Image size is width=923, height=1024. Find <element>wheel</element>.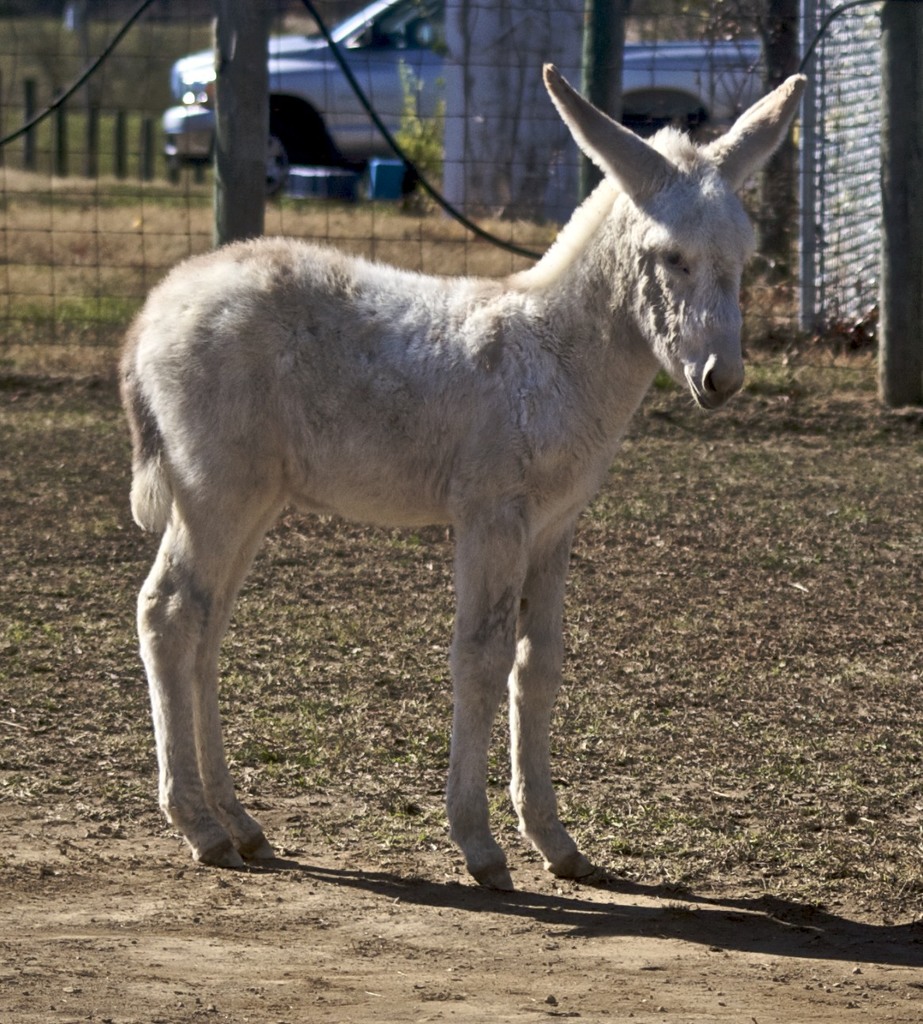
bbox=[260, 100, 309, 201].
